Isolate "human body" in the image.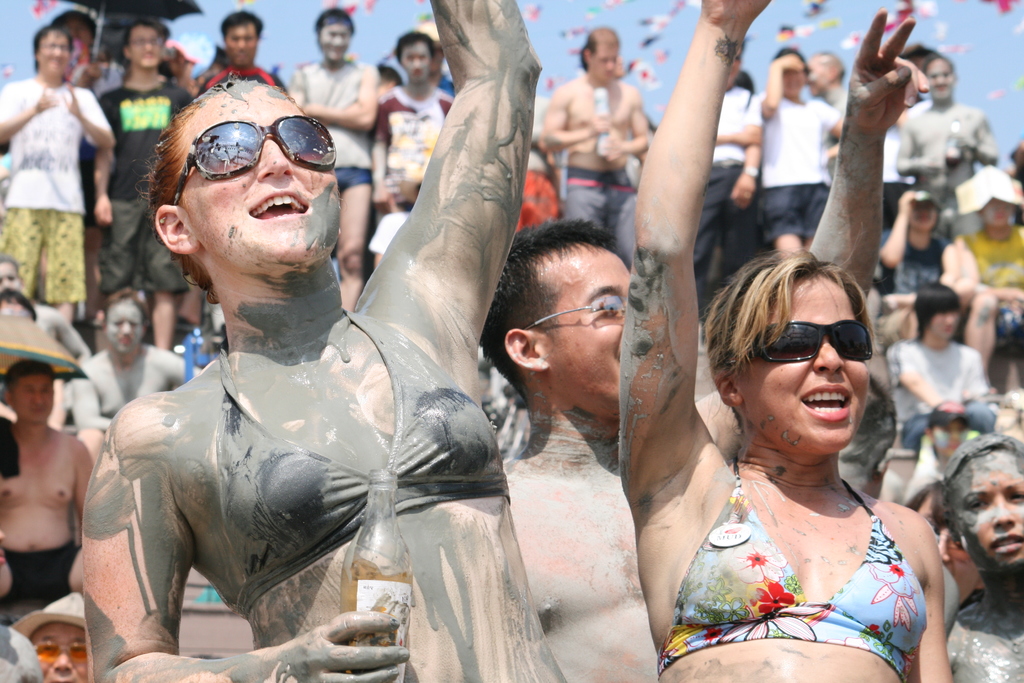
Isolated region: x1=476 y1=214 x2=658 y2=682.
